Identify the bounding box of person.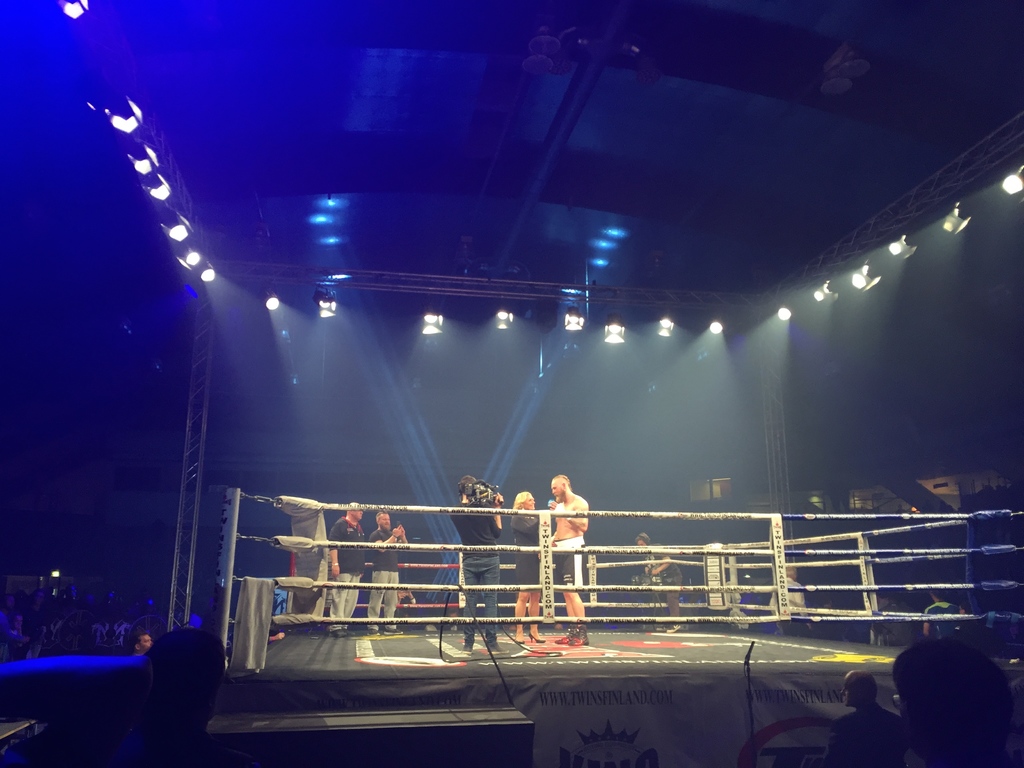
detection(365, 509, 410, 637).
